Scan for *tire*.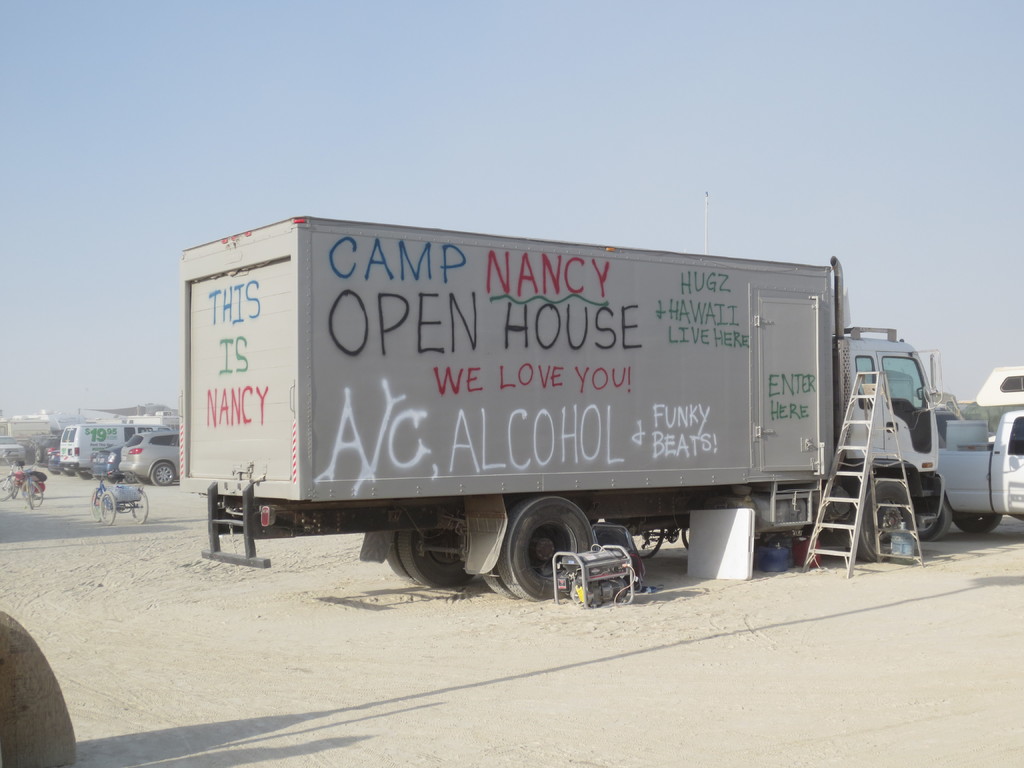
Scan result: {"x1": 954, "y1": 500, "x2": 998, "y2": 533}.
